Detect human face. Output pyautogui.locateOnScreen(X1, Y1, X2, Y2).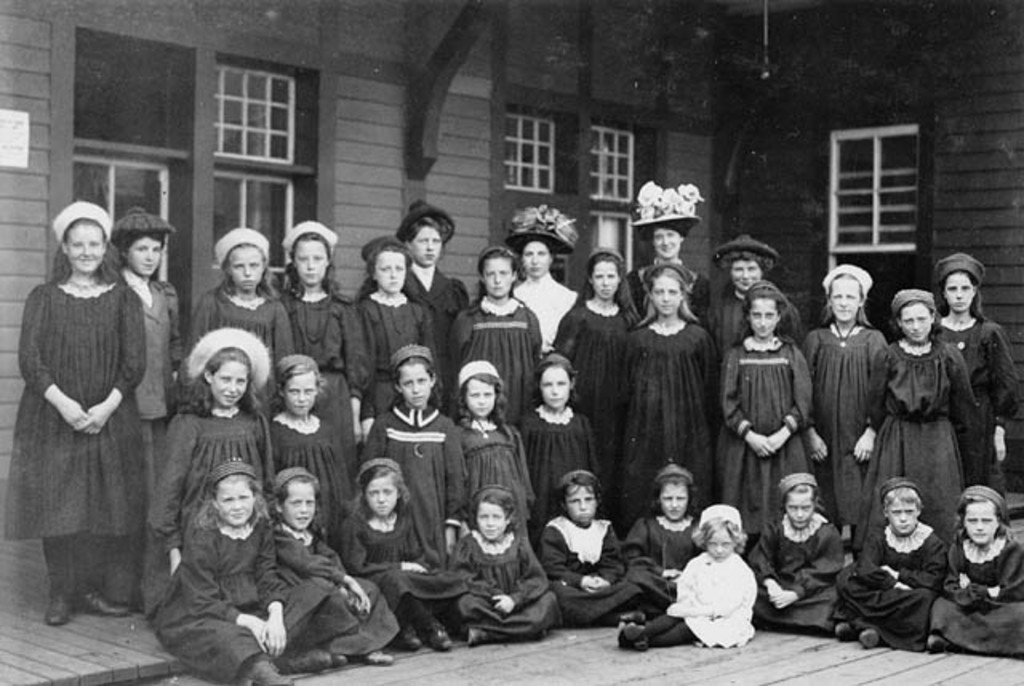
pyautogui.locateOnScreen(595, 264, 618, 297).
